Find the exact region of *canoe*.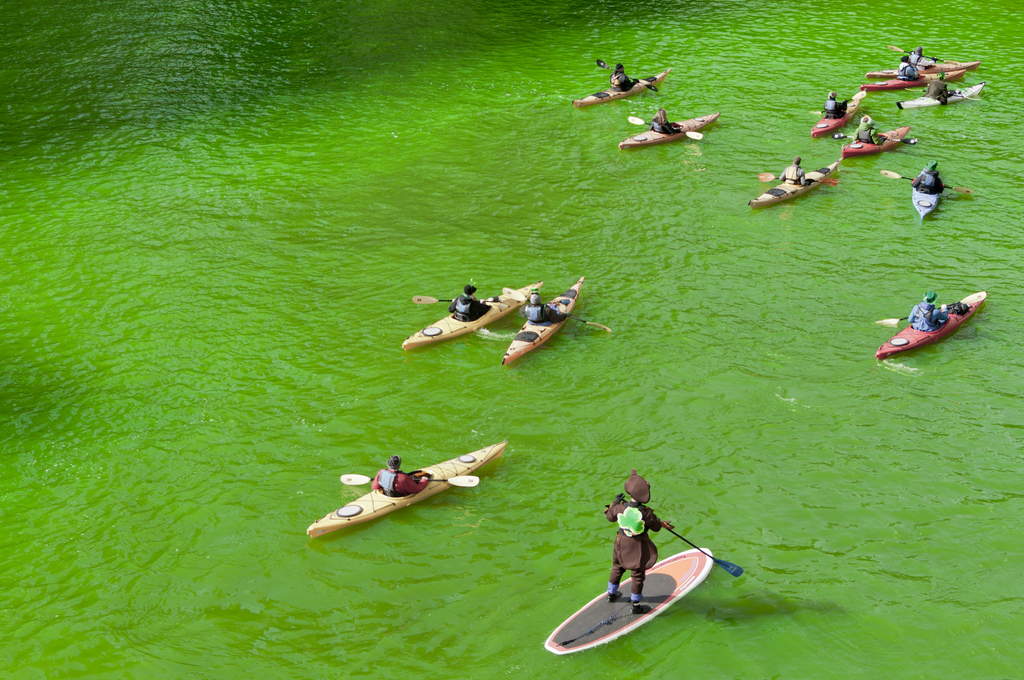
Exact region: <region>403, 272, 547, 351</region>.
